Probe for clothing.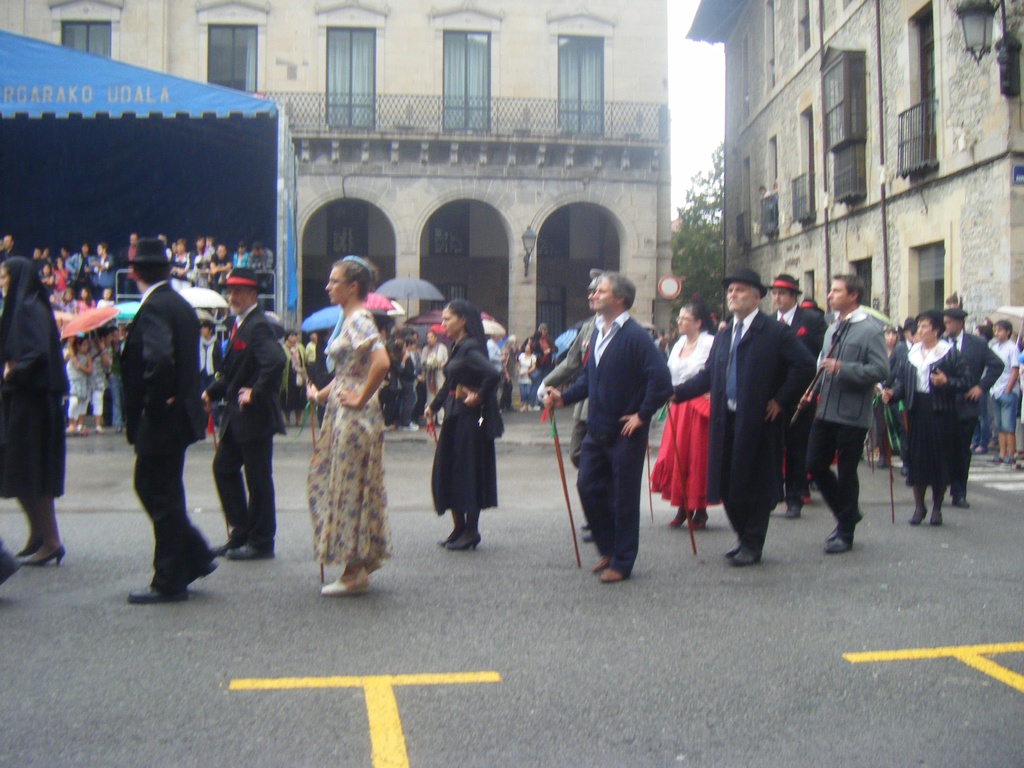
Probe result: rect(304, 339, 326, 392).
